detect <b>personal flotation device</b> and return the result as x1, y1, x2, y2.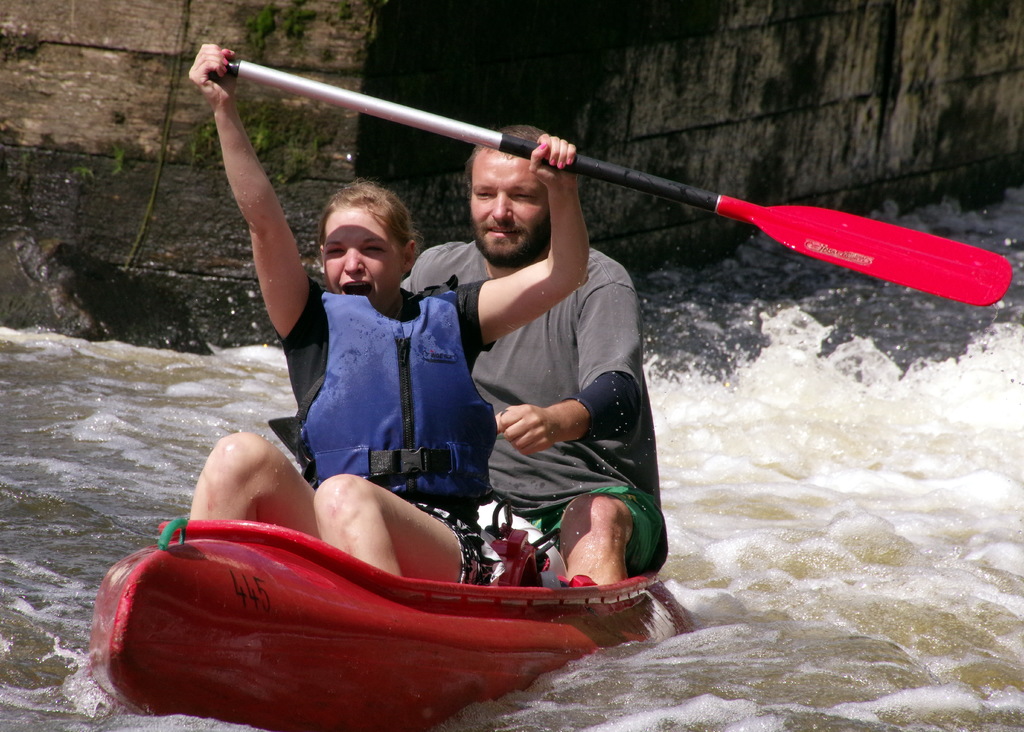
285, 291, 499, 504.
